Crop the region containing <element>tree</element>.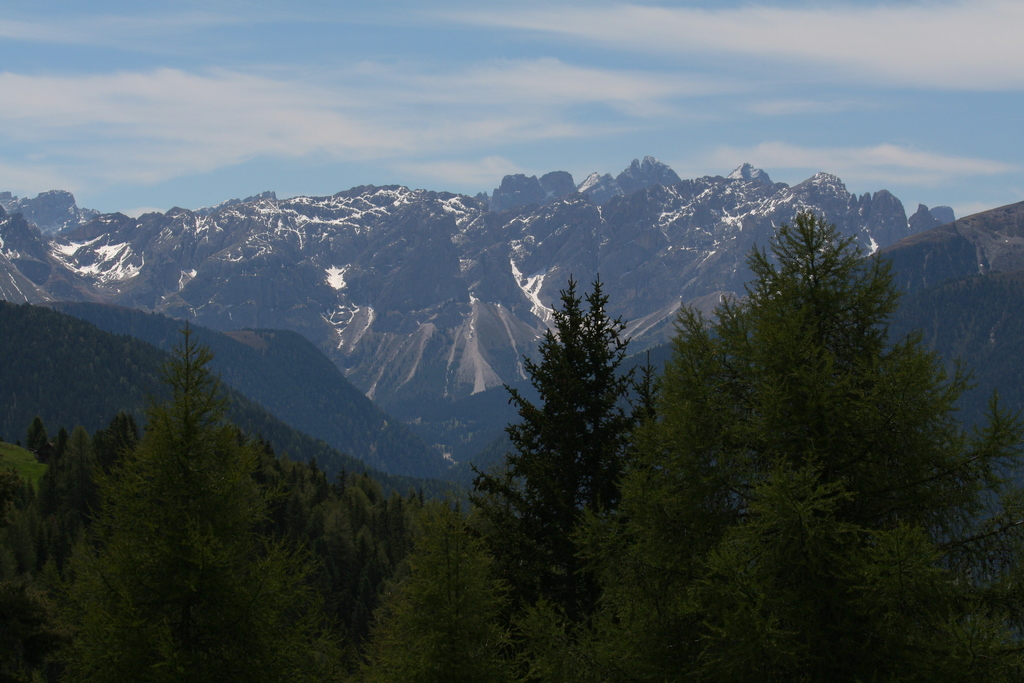
Crop region: <bbox>360, 488, 561, 682</bbox>.
